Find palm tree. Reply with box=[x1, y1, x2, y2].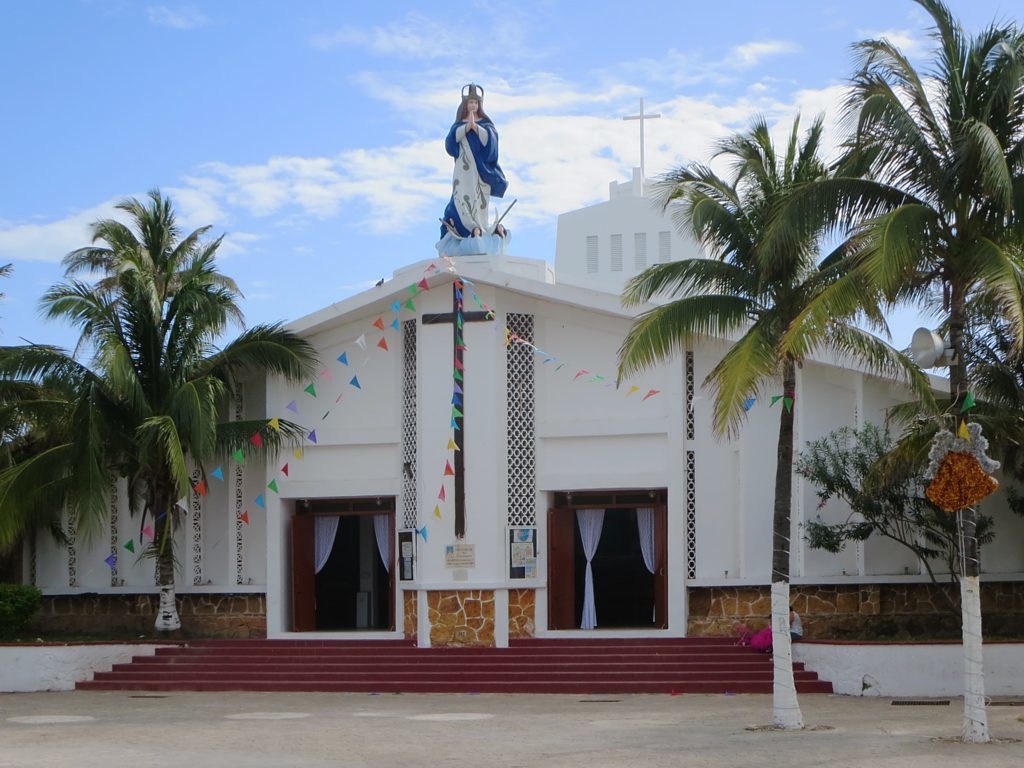
box=[779, 15, 1023, 749].
